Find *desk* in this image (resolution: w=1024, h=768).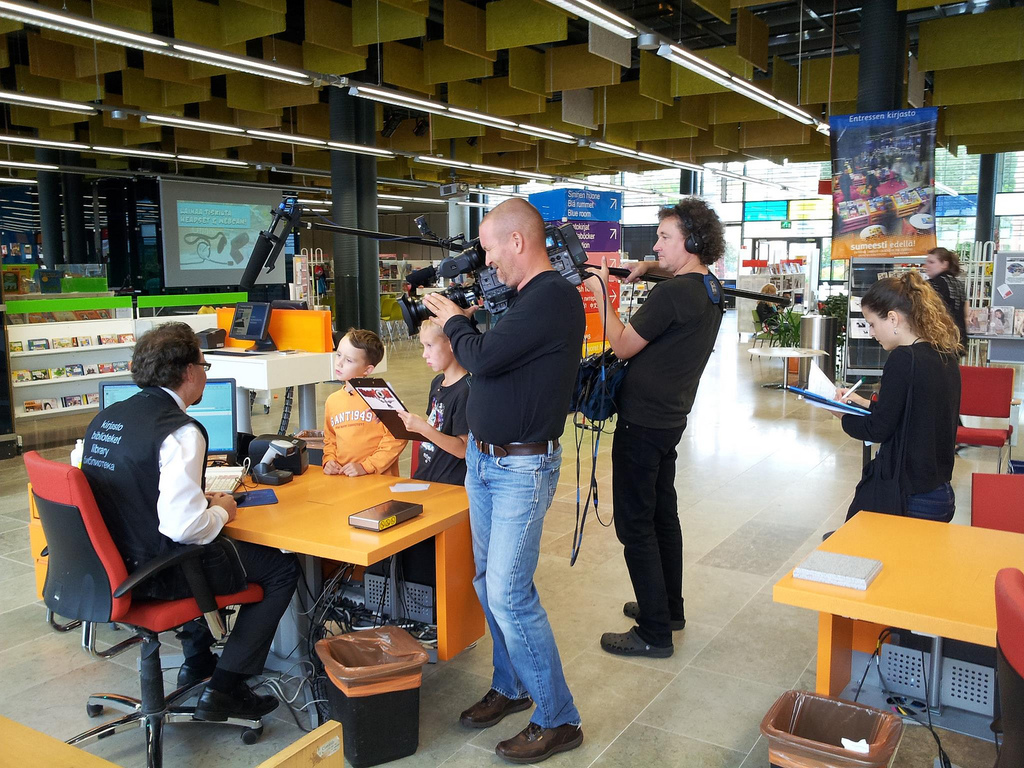
(left=775, top=510, right=1023, bottom=700).
